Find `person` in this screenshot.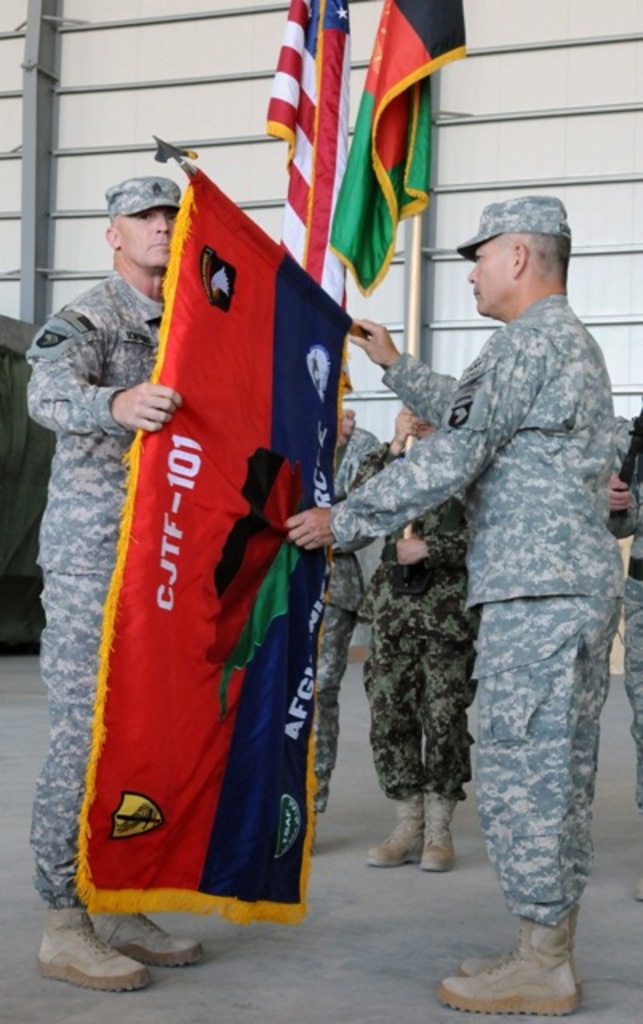
The bounding box for `person` is crop(609, 406, 641, 894).
